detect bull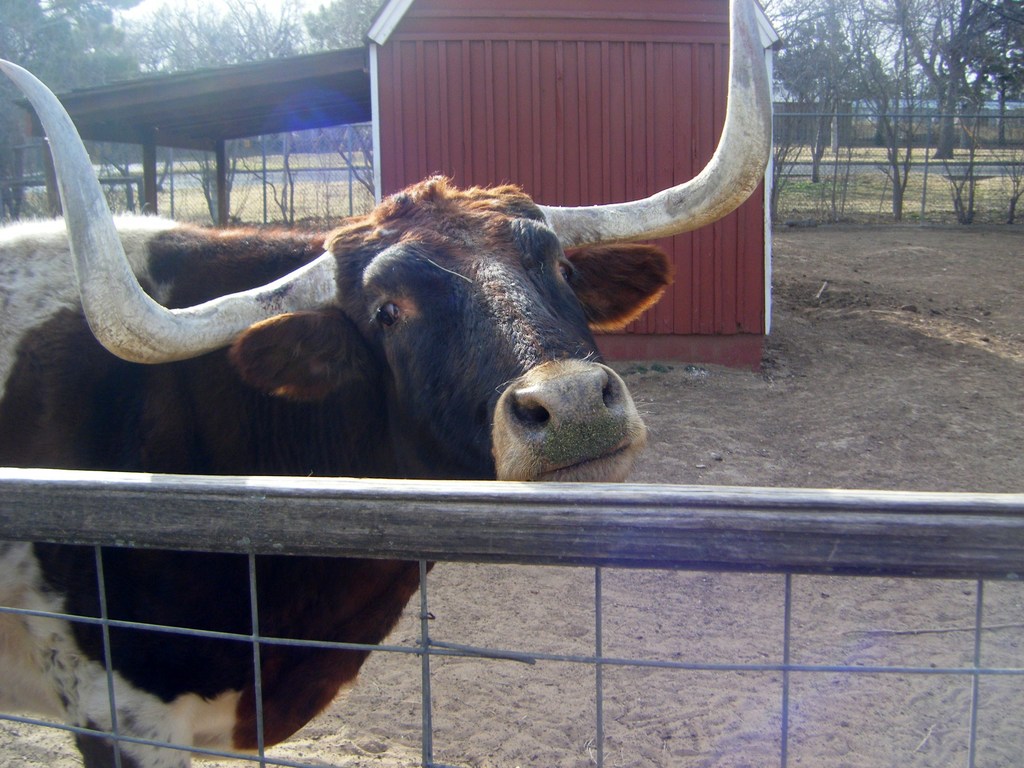
0,0,765,767
